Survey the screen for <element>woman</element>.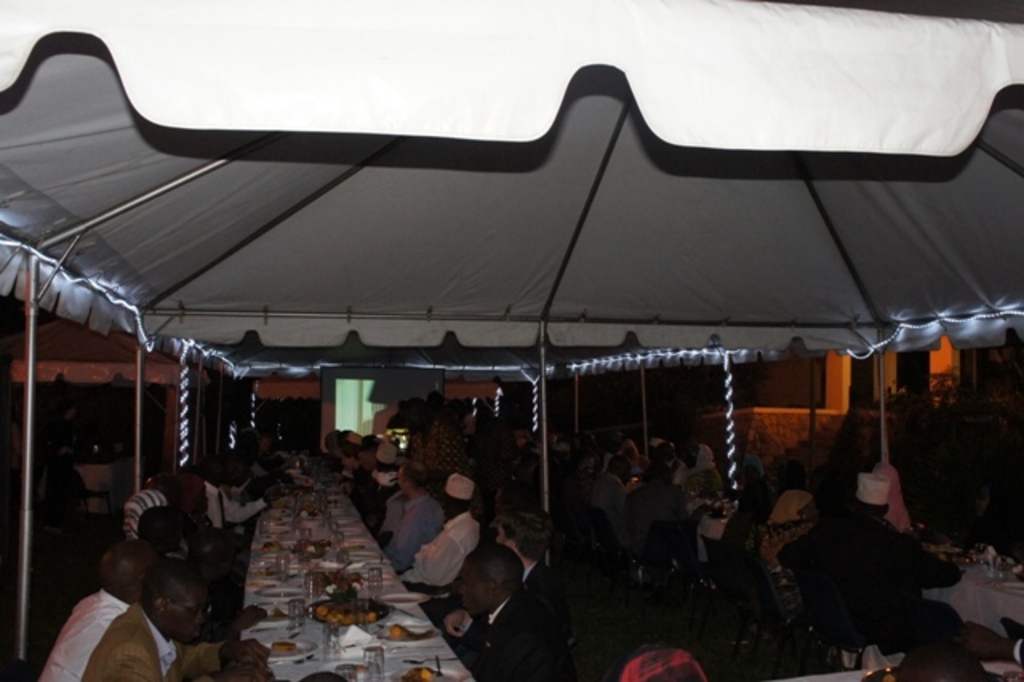
Survey found: rect(762, 488, 816, 608).
